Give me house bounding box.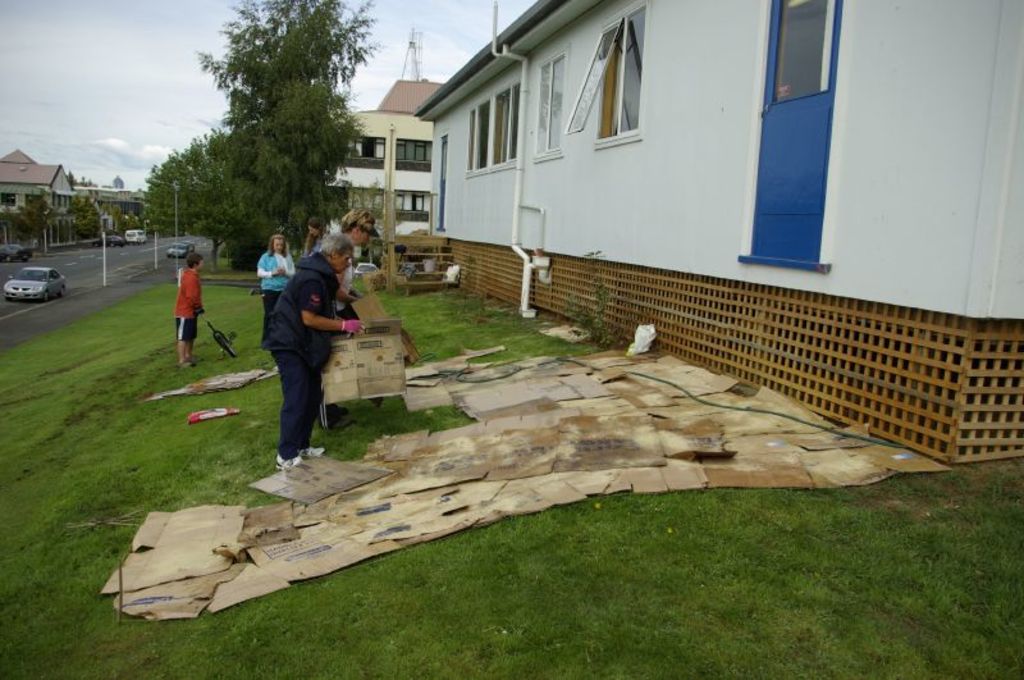
crop(323, 72, 451, 247).
